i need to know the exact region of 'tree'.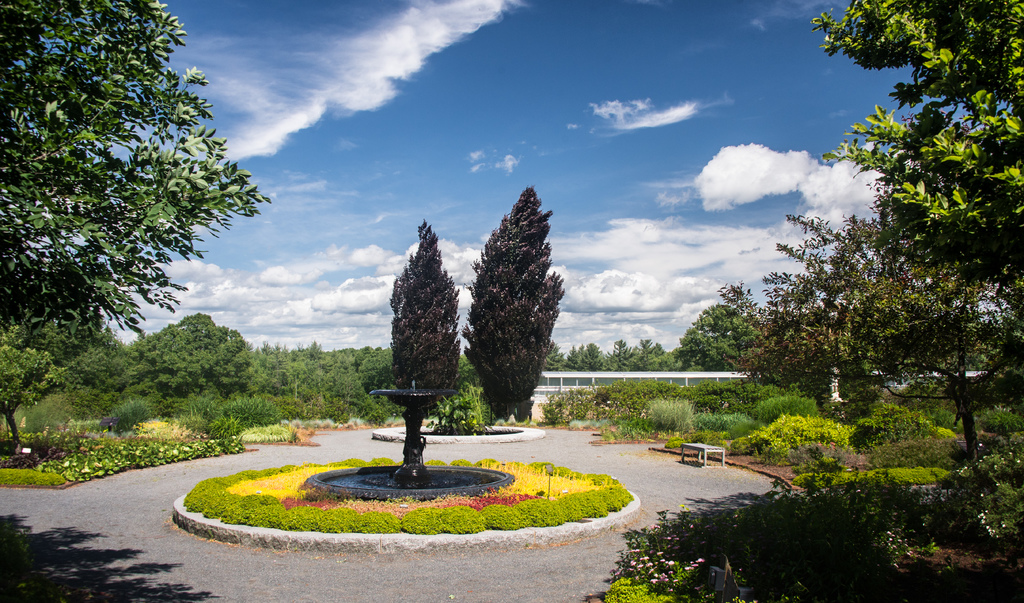
Region: bbox(435, 382, 484, 439).
